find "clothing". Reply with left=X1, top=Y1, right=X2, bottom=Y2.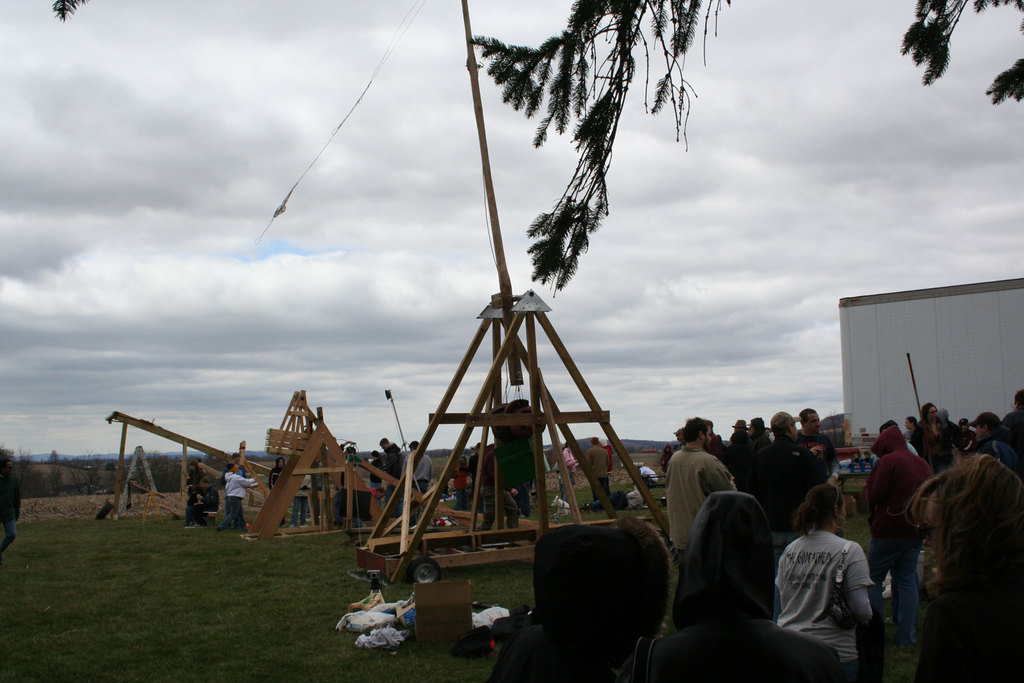
left=753, top=436, right=819, bottom=538.
